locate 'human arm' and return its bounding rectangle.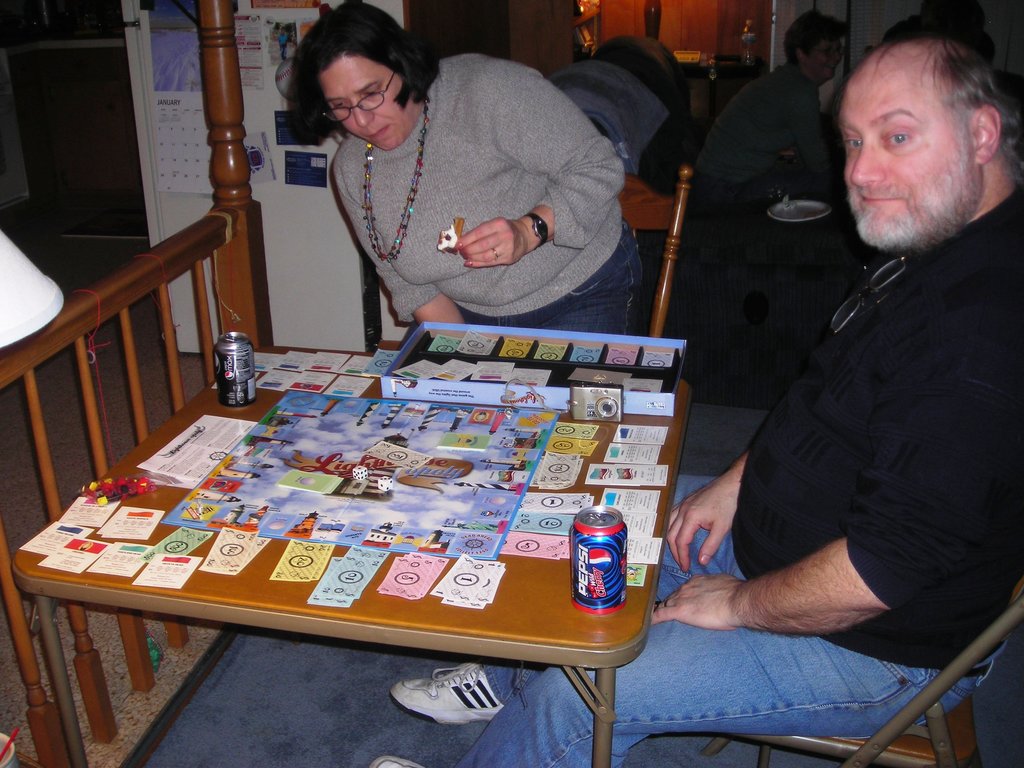
666/500/899/666.
